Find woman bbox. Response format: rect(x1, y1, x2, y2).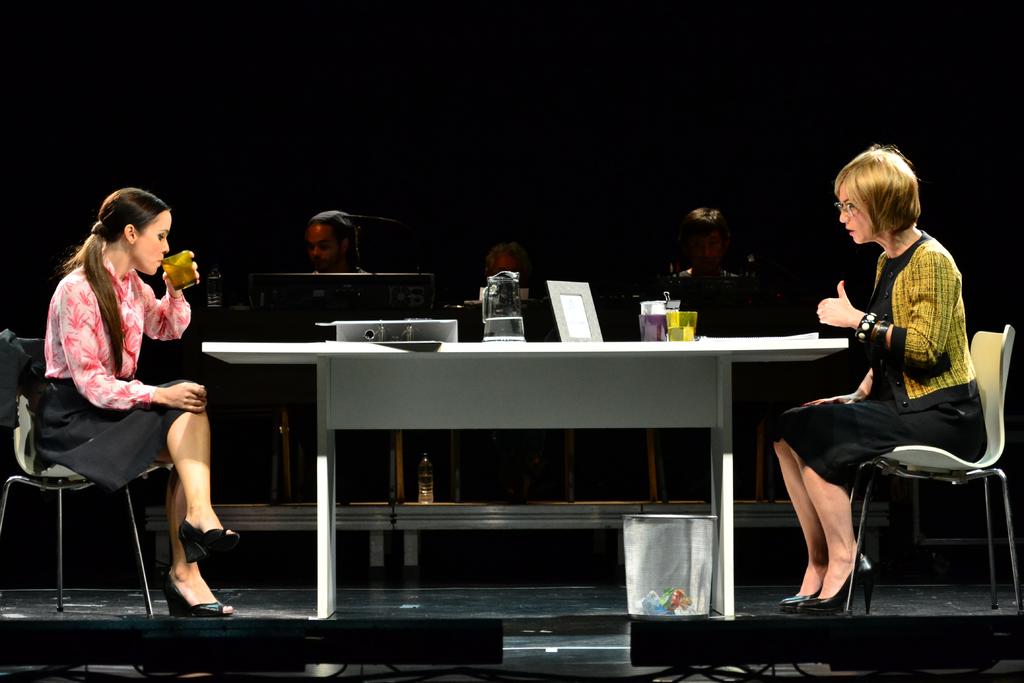
rect(31, 188, 201, 604).
